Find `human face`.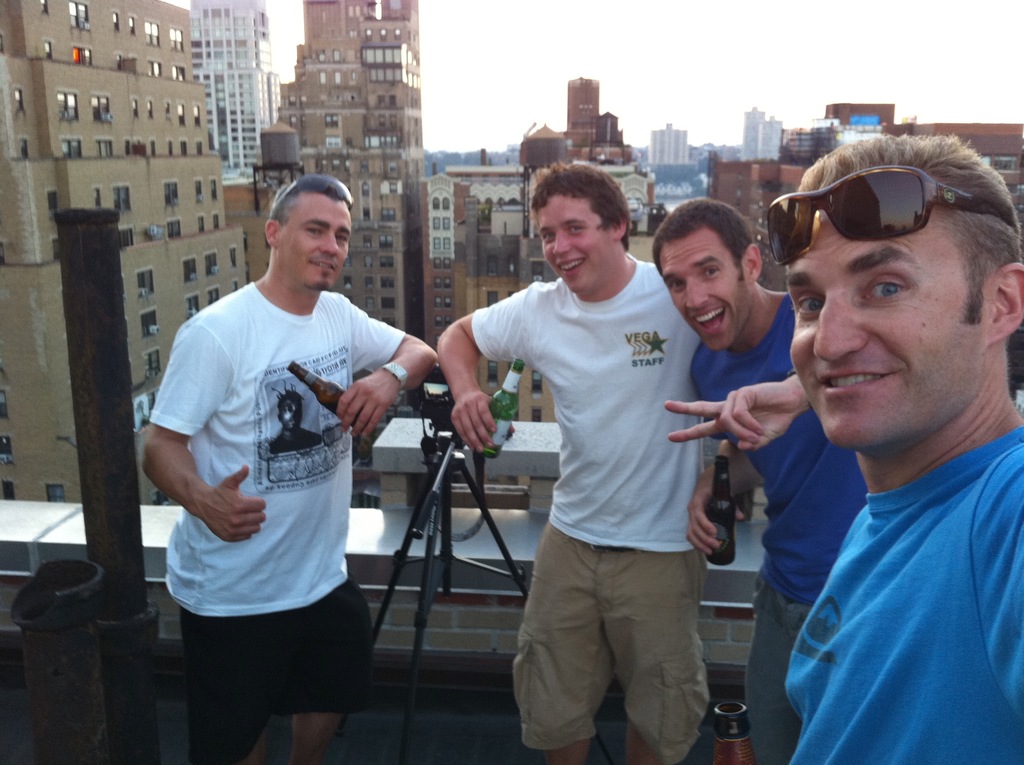
{"x1": 282, "y1": 199, "x2": 362, "y2": 300}.
